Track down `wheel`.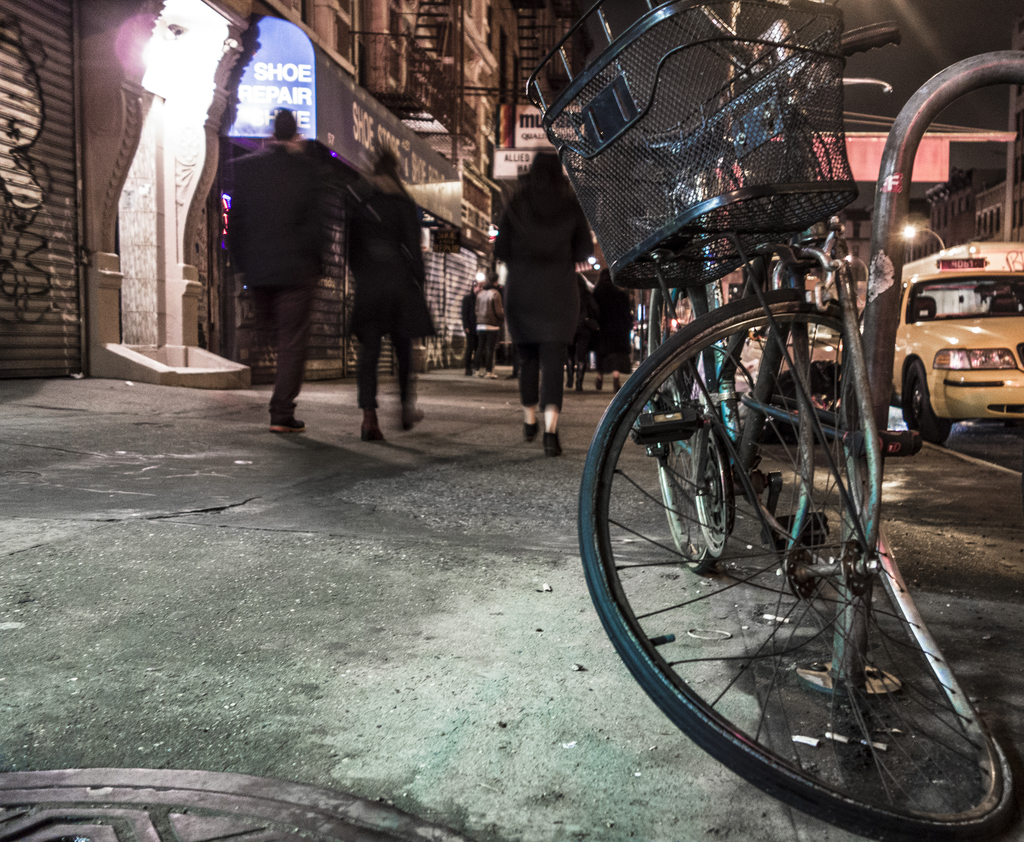
Tracked to x1=904 y1=360 x2=951 y2=445.
